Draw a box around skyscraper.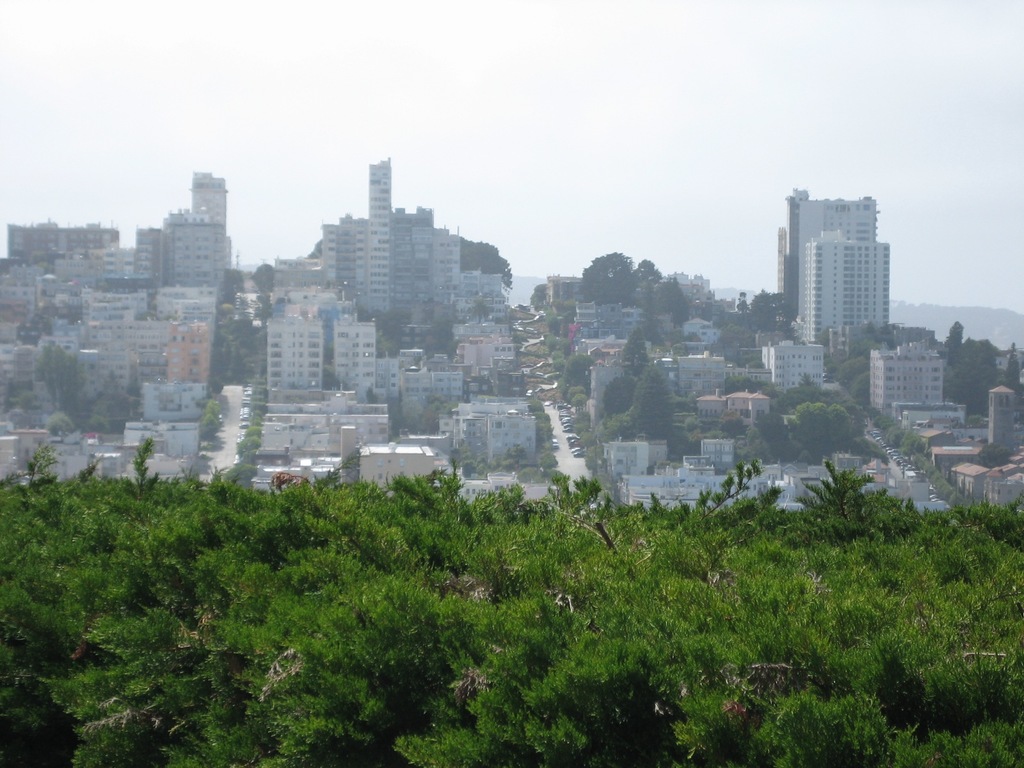
x1=190, y1=172, x2=230, y2=228.
